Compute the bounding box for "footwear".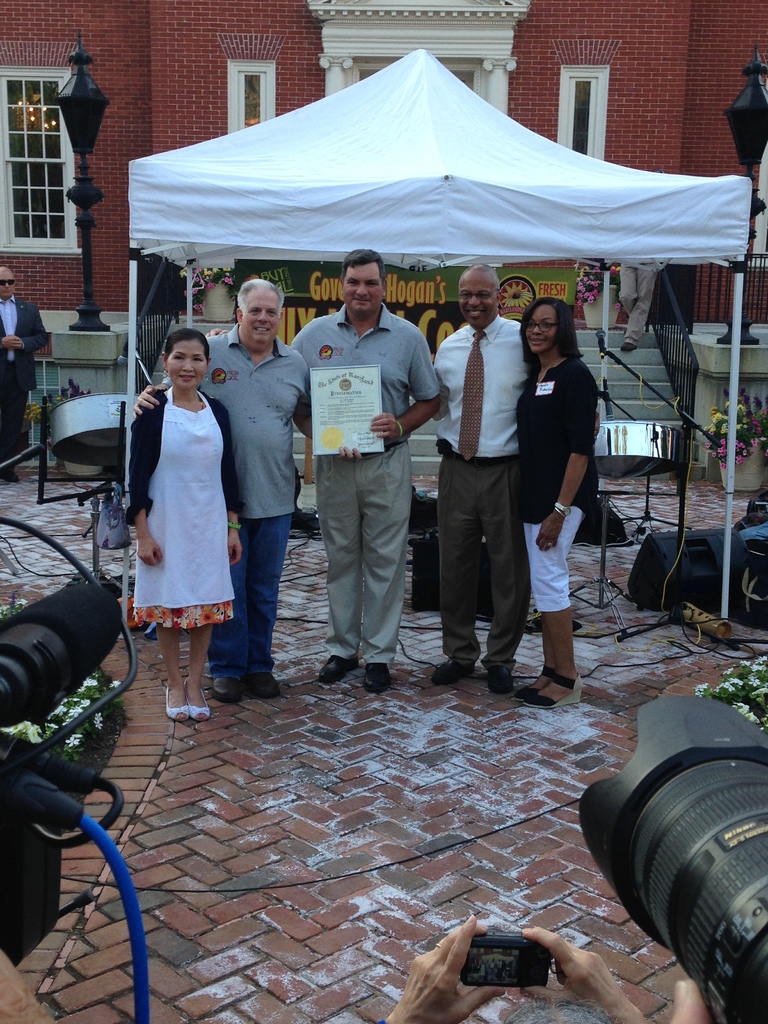
[484,667,520,693].
